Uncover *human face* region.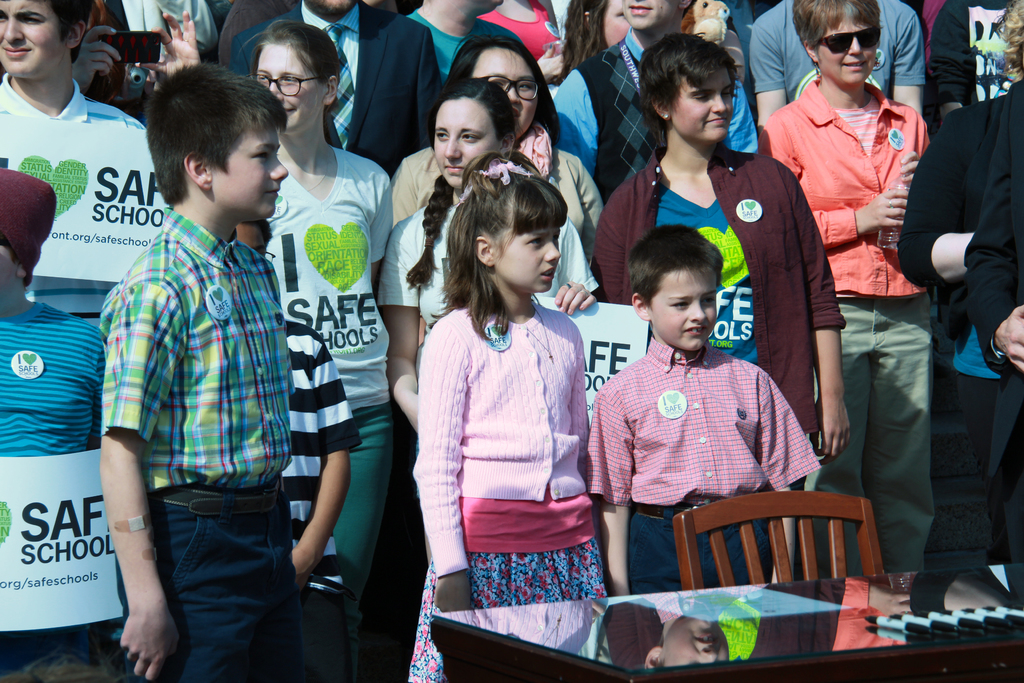
Uncovered: box=[259, 39, 325, 131].
